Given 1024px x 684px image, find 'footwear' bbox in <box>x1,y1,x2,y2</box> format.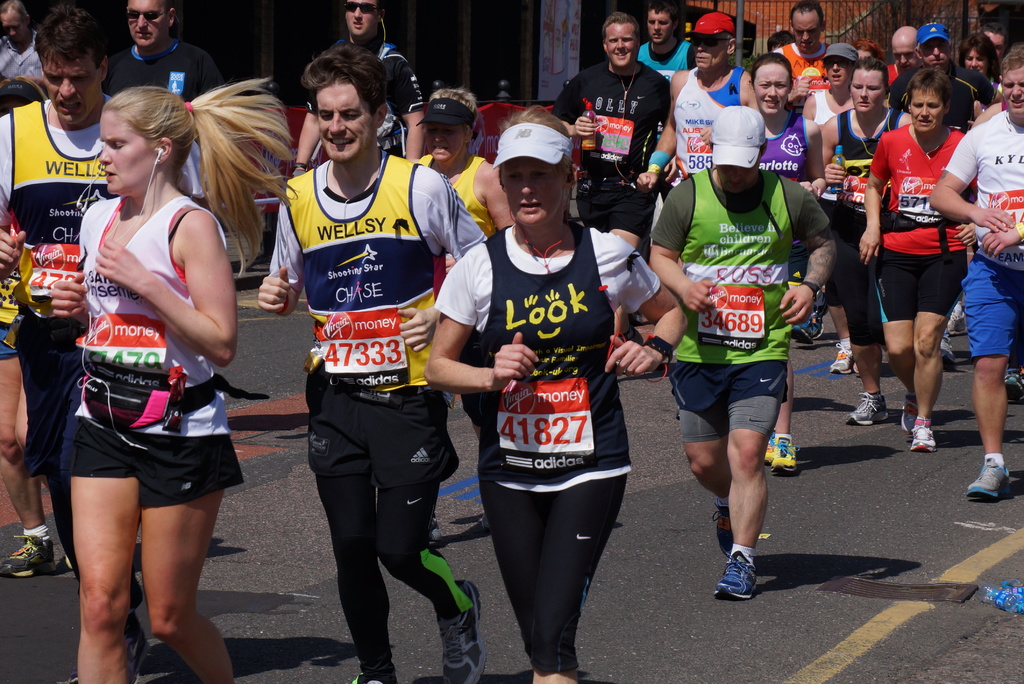
<box>63,553,73,573</box>.
